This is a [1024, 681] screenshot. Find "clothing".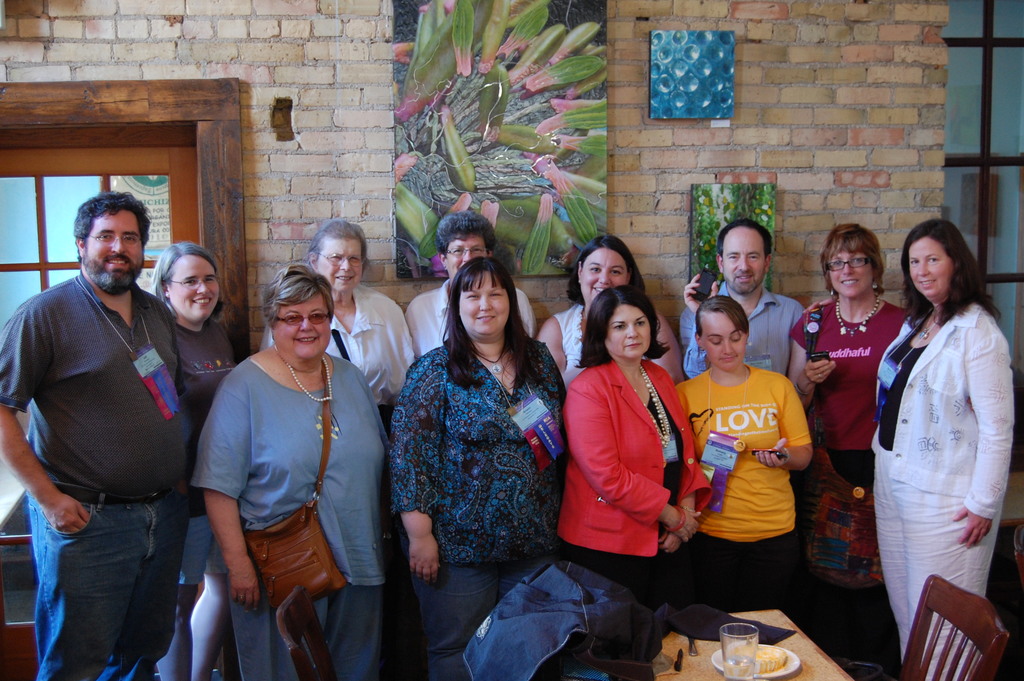
Bounding box: l=568, t=338, r=691, b=577.
